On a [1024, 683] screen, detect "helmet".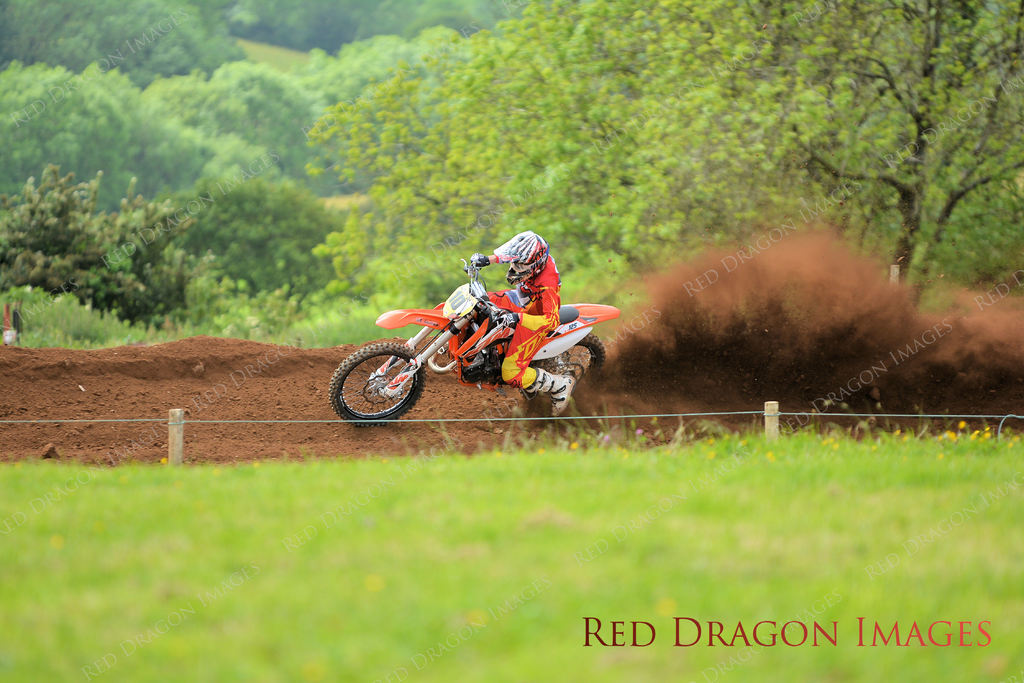
(left=492, top=227, right=549, bottom=282).
